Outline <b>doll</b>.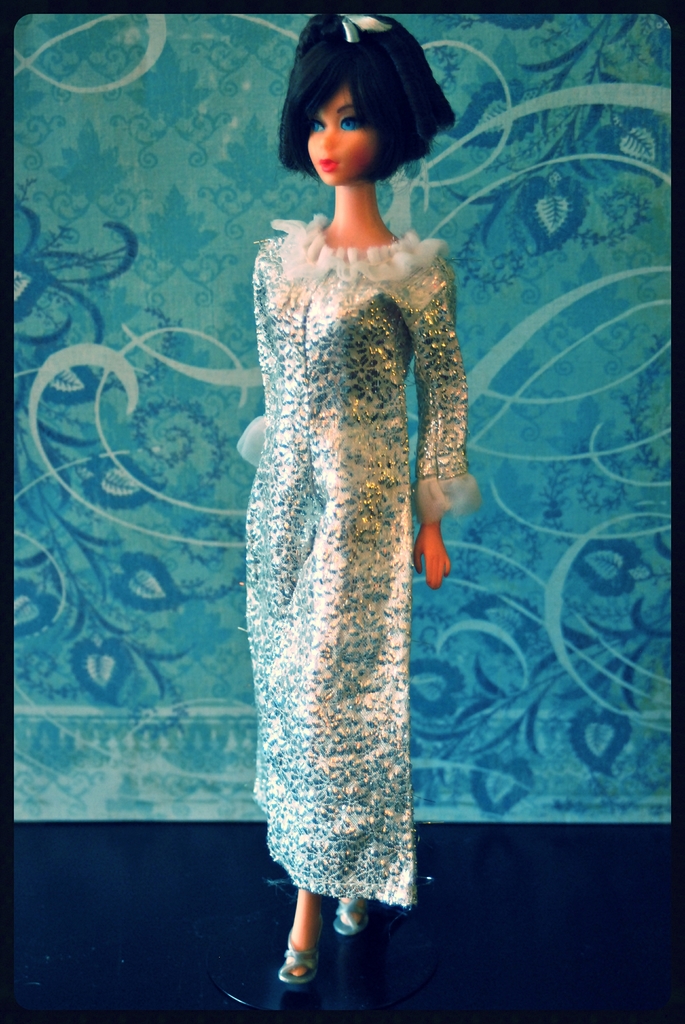
Outline: 215, 0, 486, 1007.
